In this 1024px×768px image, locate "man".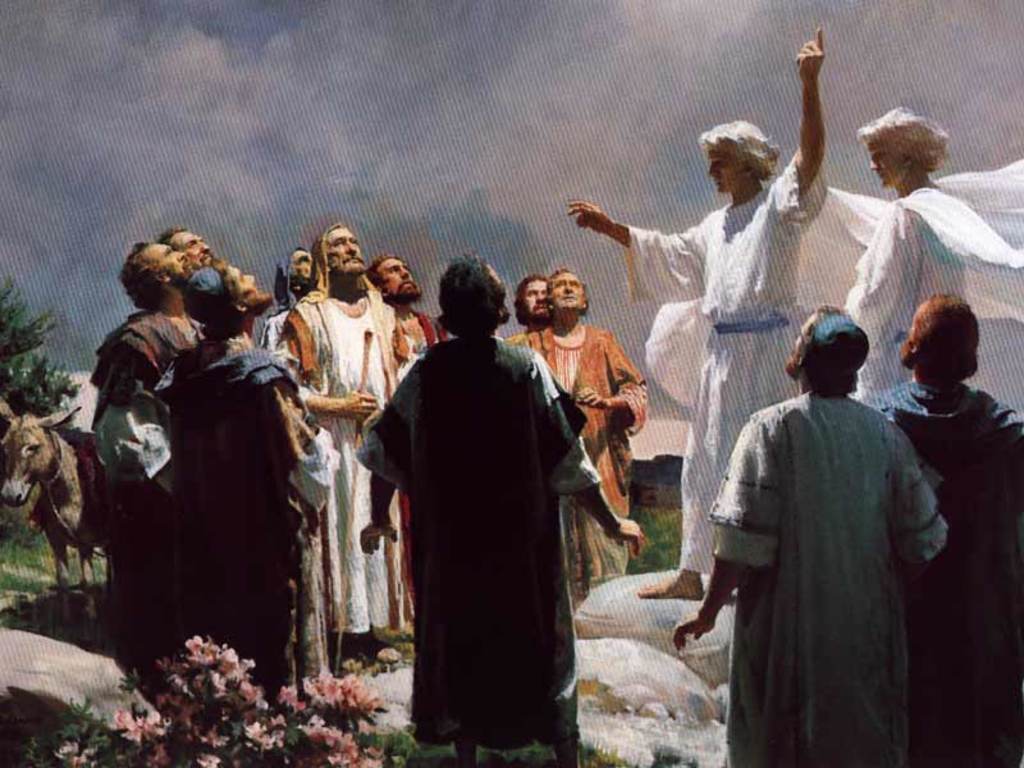
Bounding box: <region>860, 278, 1023, 767</region>.
